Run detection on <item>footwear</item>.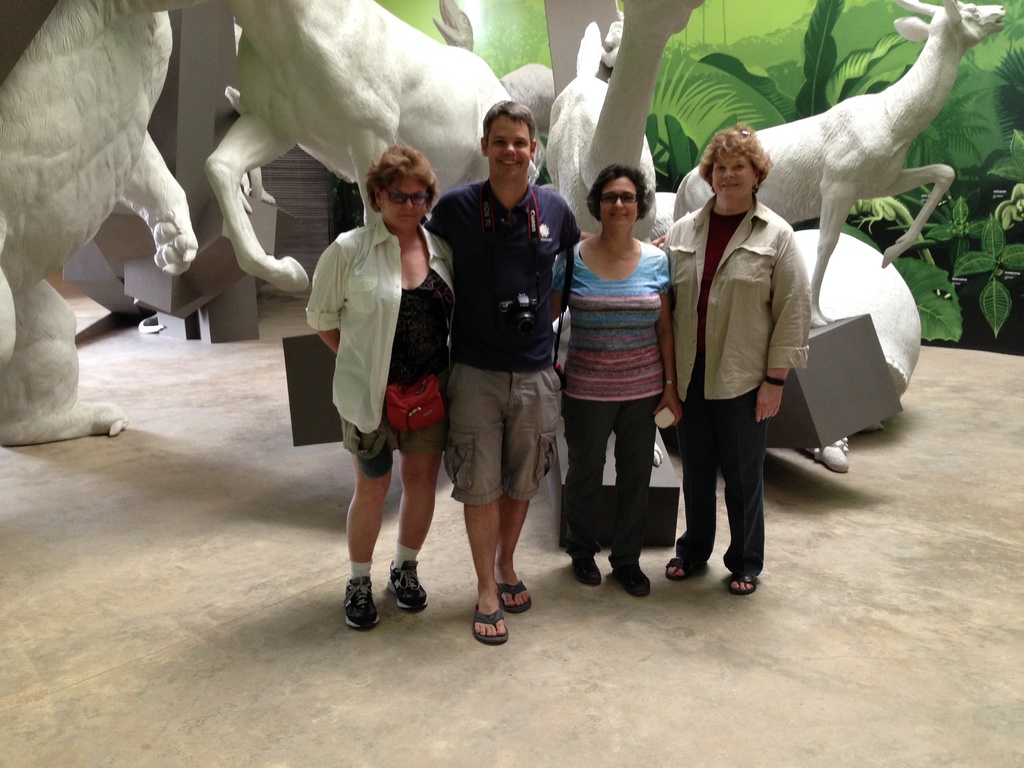
Result: [455, 555, 524, 640].
